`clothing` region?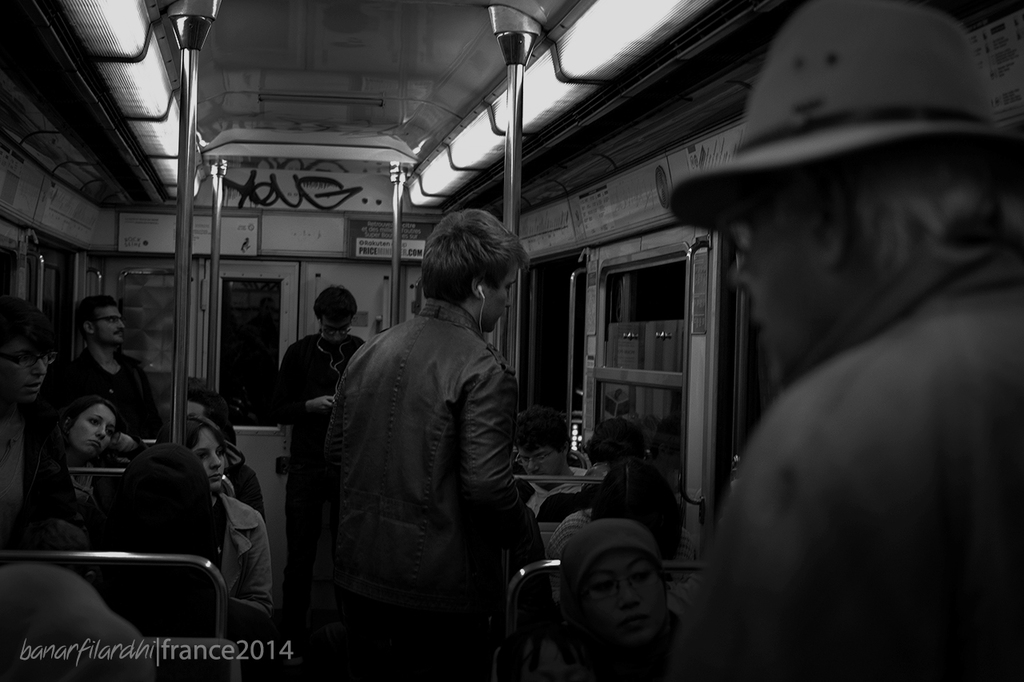
[558, 517, 675, 681]
